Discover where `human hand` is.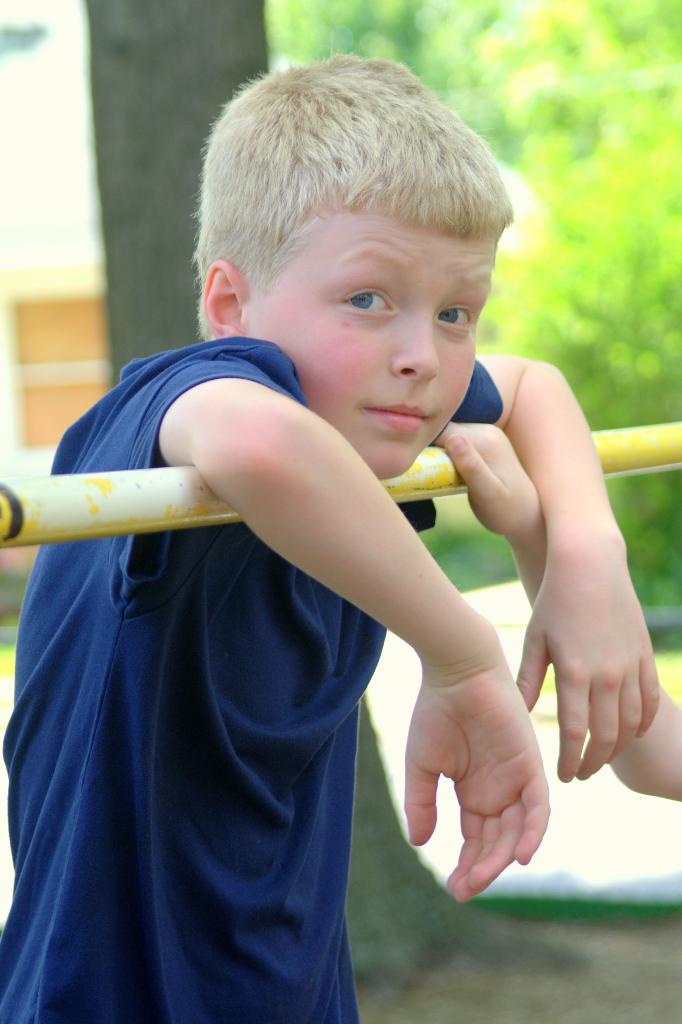
Discovered at bbox=(368, 561, 596, 898).
